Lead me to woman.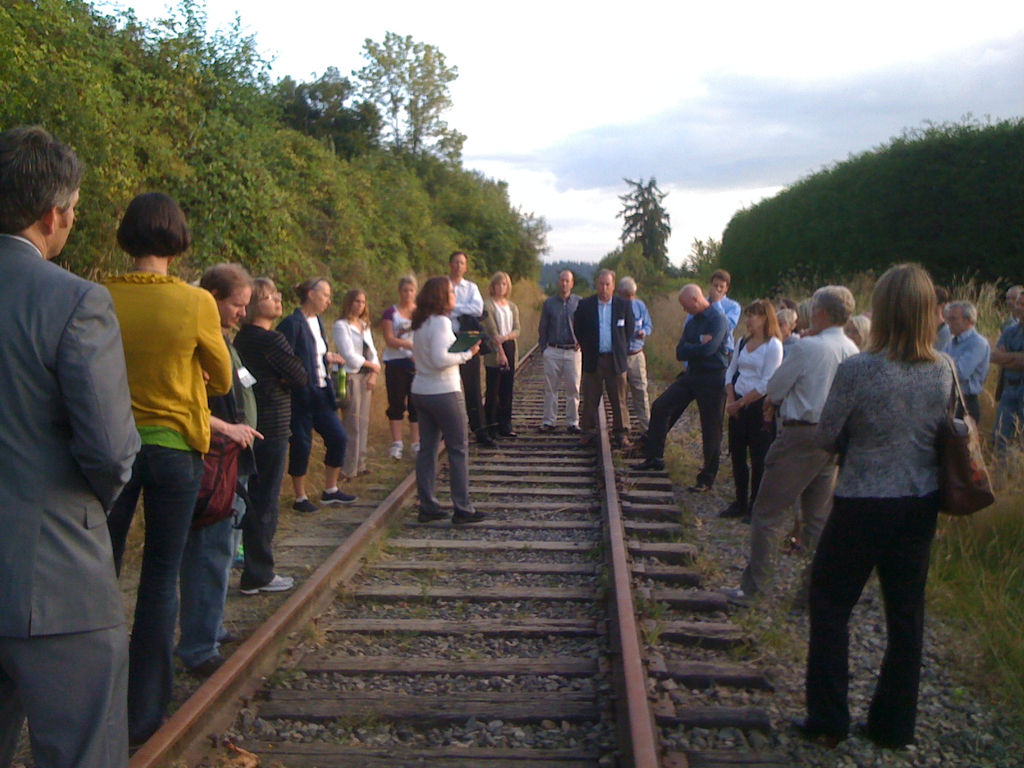
Lead to 381 273 417 463.
